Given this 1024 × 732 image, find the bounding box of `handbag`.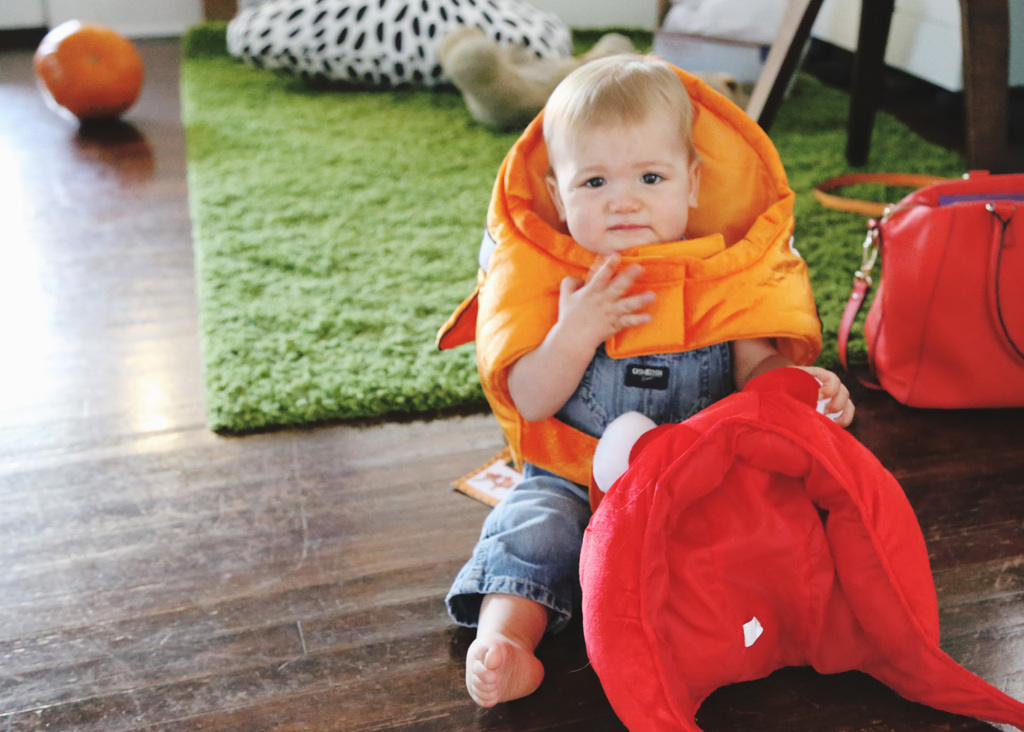
811, 175, 1023, 405.
